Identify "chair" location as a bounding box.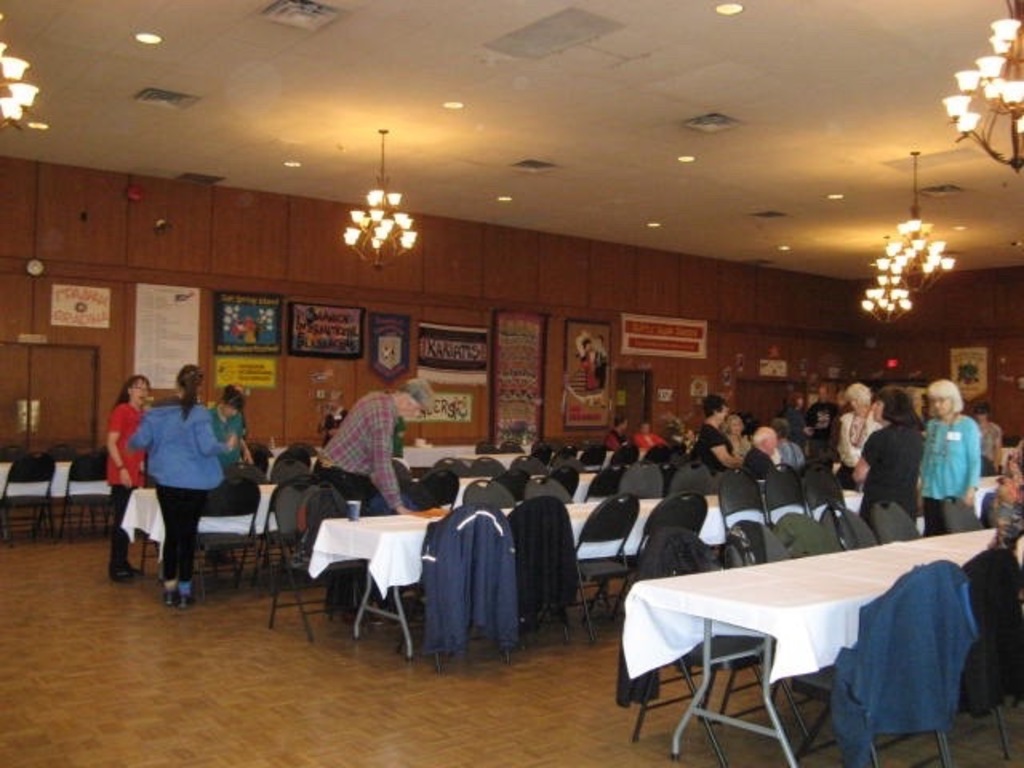
box(600, 442, 642, 472).
